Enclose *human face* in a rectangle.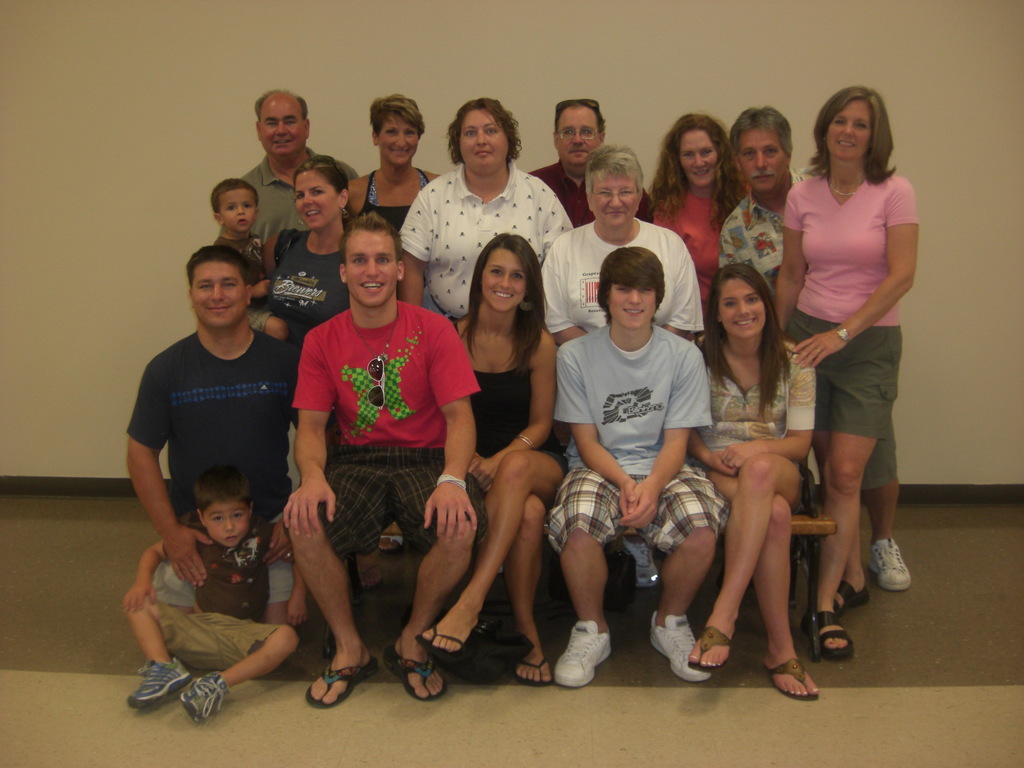
259,104,307,156.
